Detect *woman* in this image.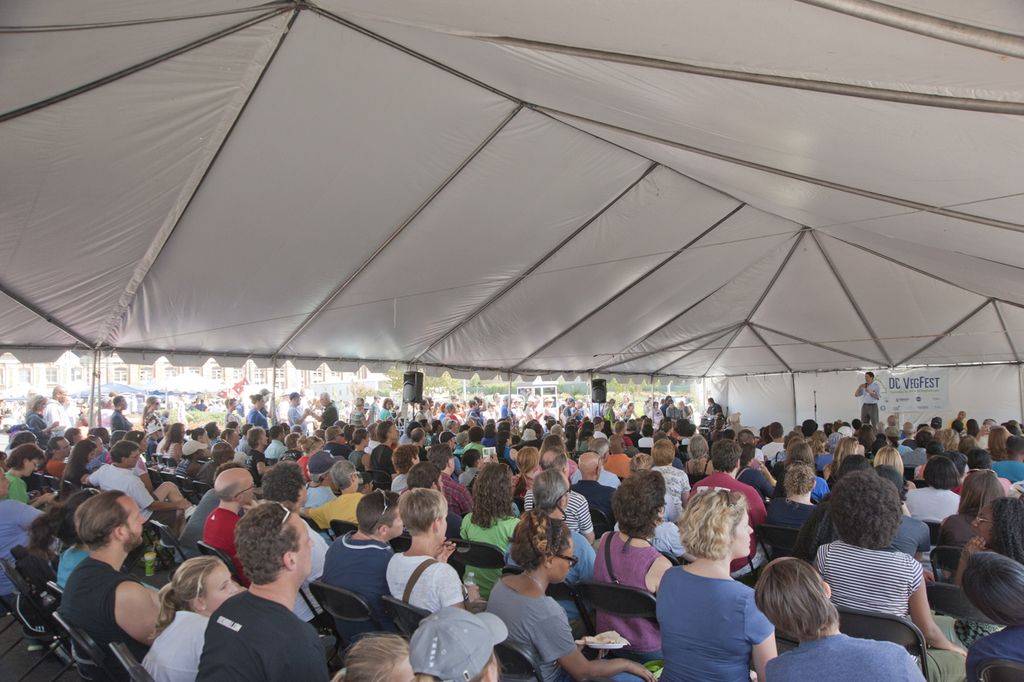
Detection: BBox(957, 496, 1023, 567).
